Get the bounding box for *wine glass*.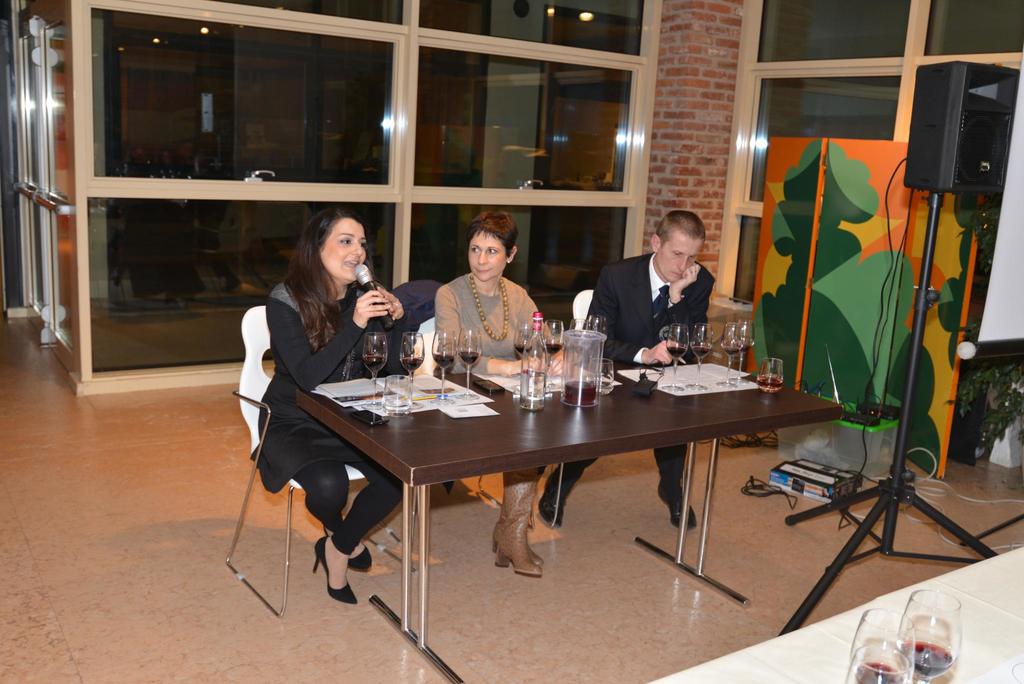
{"x1": 688, "y1": 322, "x2": 709, "y2": 393}.
